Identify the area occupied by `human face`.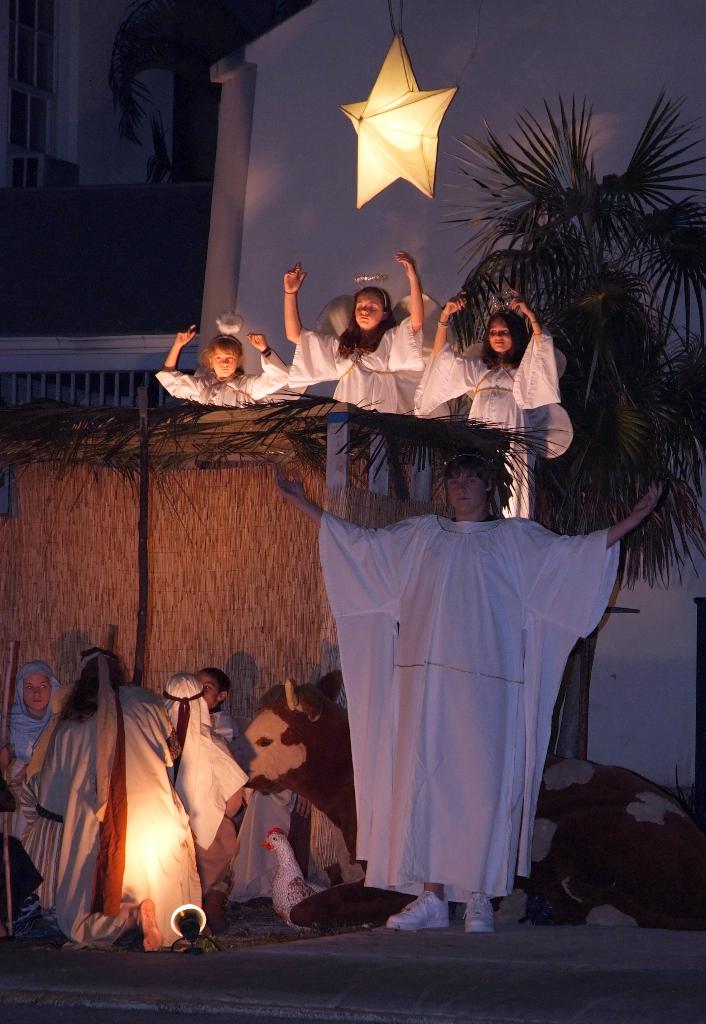
Area: 193/670/224/709.
